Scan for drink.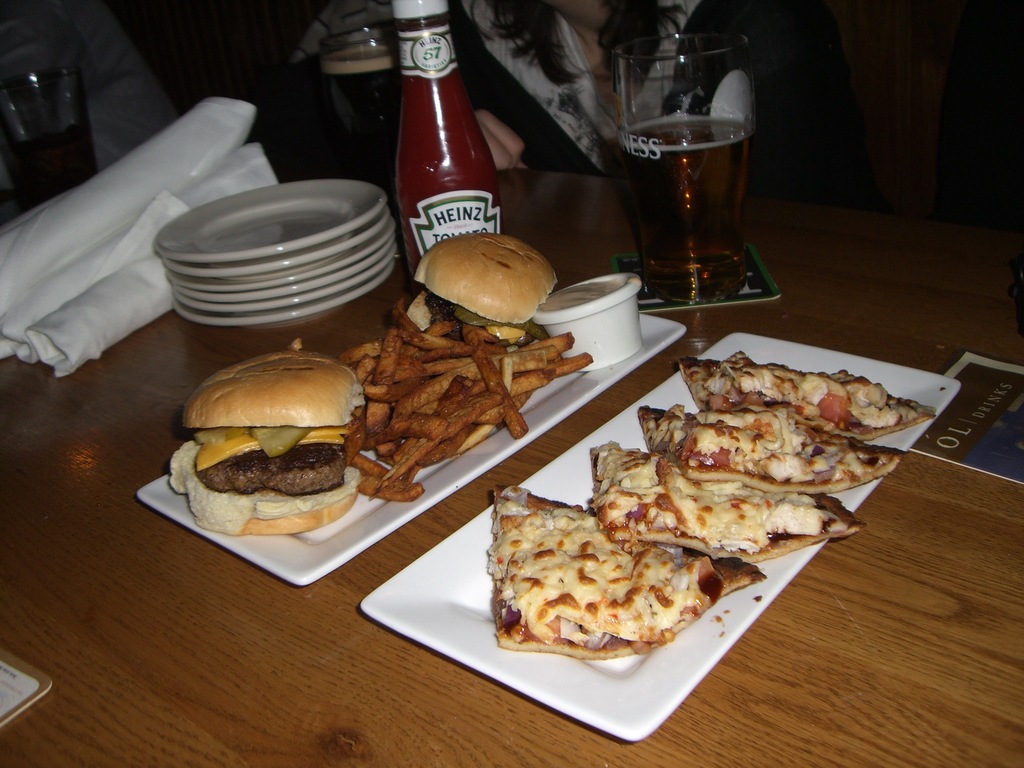
Scan result: 615/104/747/290.
